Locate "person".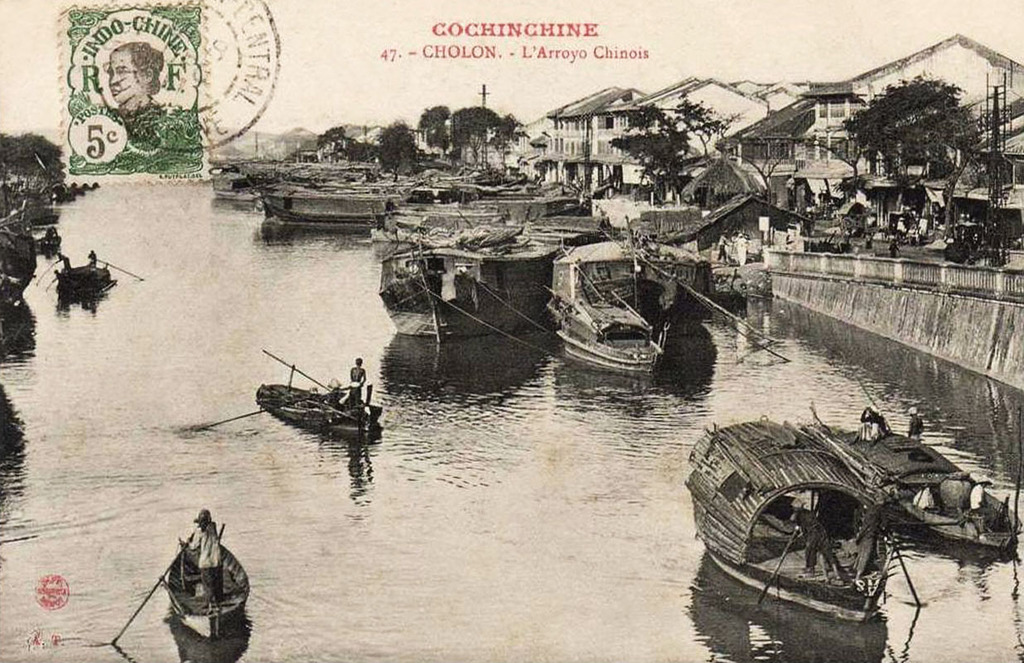
Bounding box: box=[51, 264, 64, 281].
